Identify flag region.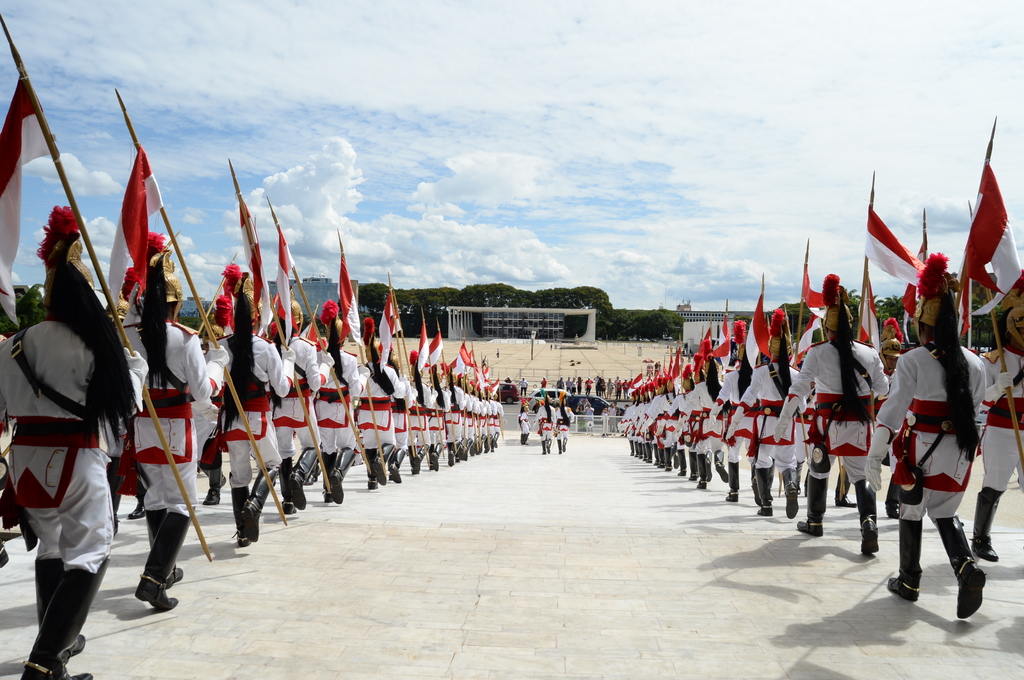
Region: [962, 157, 1023, 329].
